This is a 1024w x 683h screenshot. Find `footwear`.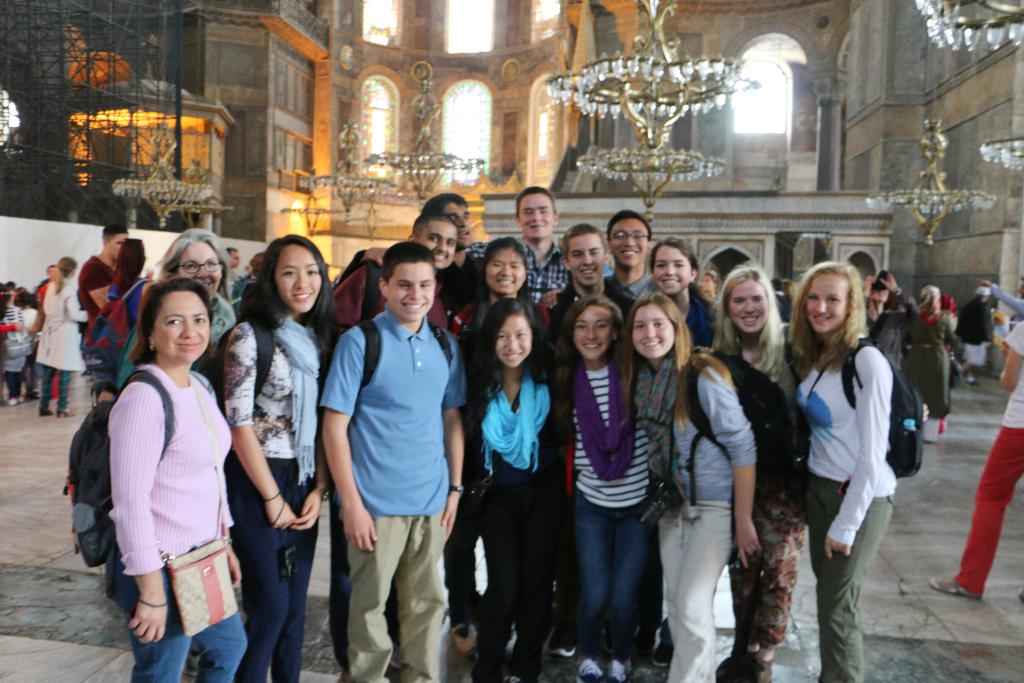
Bounding box: select_region(575, 655, 605, 682).
